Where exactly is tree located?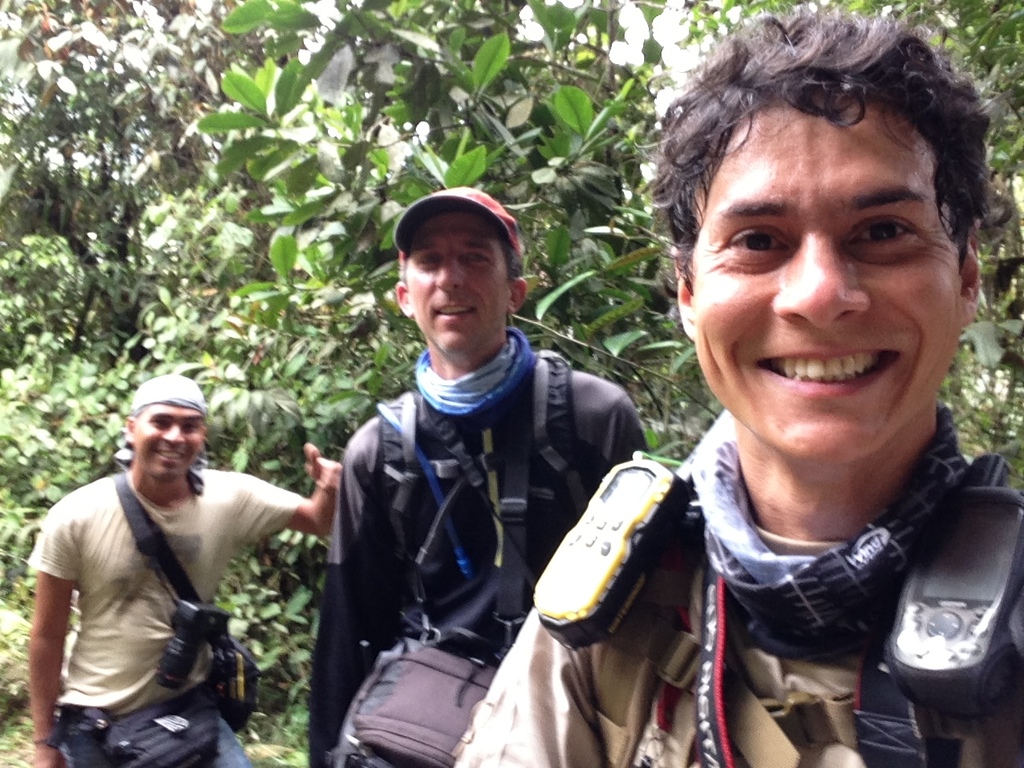
Its bounding box is l=1, t=0, r=1023, b=767.
